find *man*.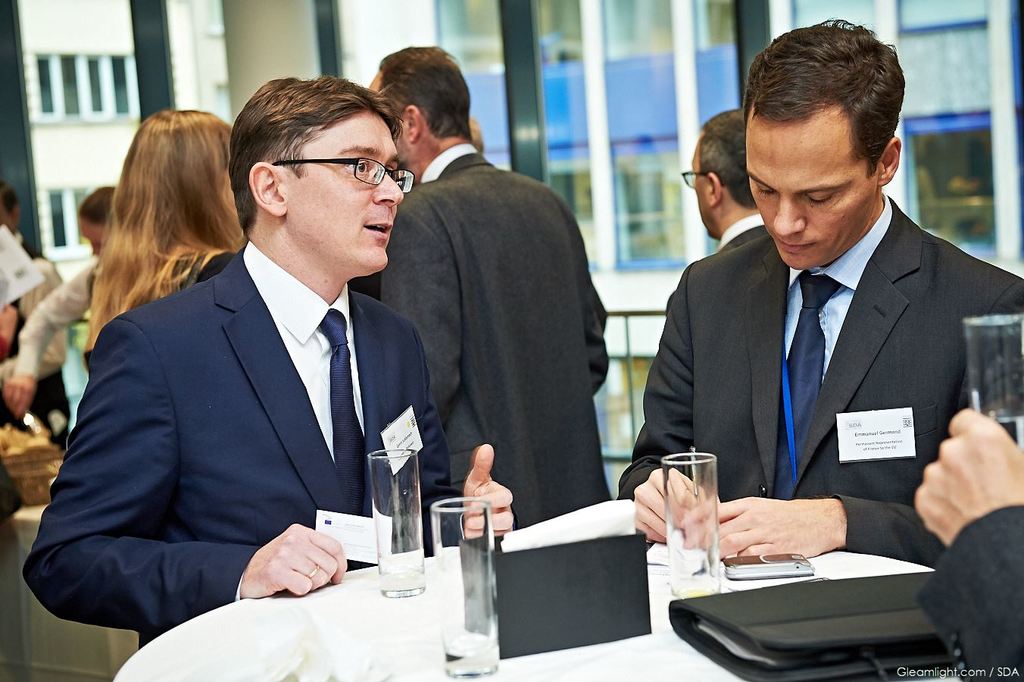
BBox(21, 76, 518, 652).
